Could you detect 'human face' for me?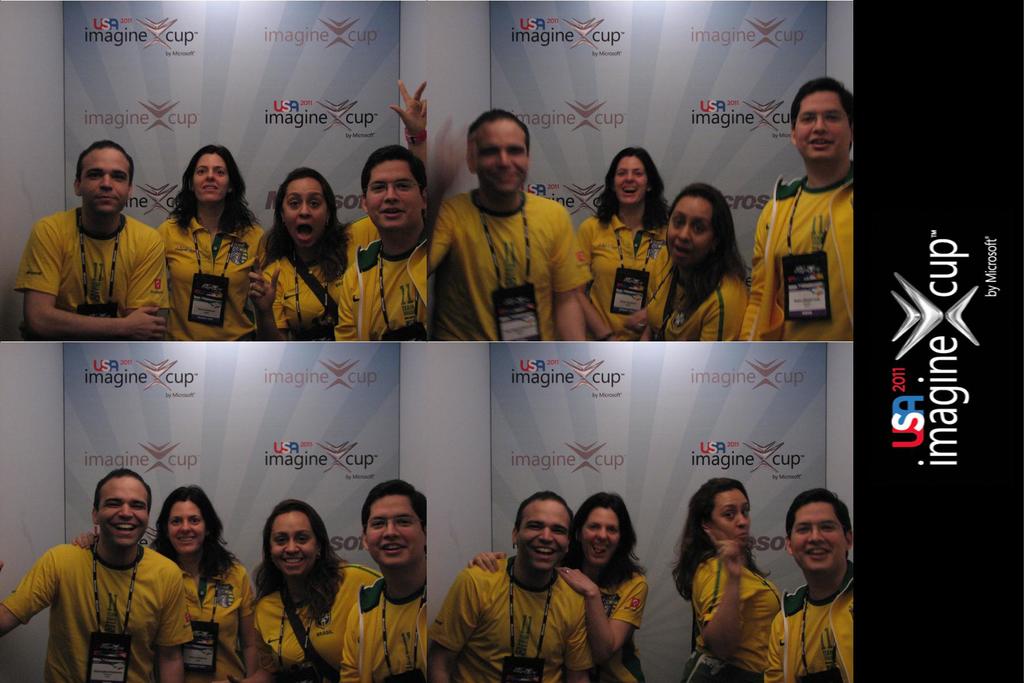
Detection result: {"x1": 790, "y1": 504, "x2": 845, "y2": 574}.
